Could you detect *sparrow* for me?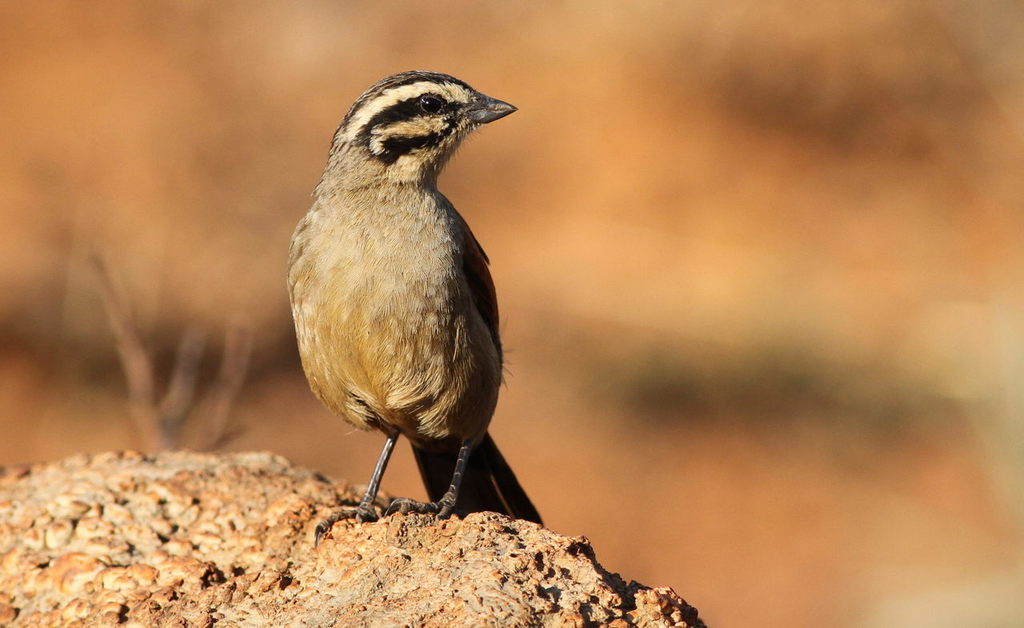
Detection result: box=[274, 59, 537, 561].
